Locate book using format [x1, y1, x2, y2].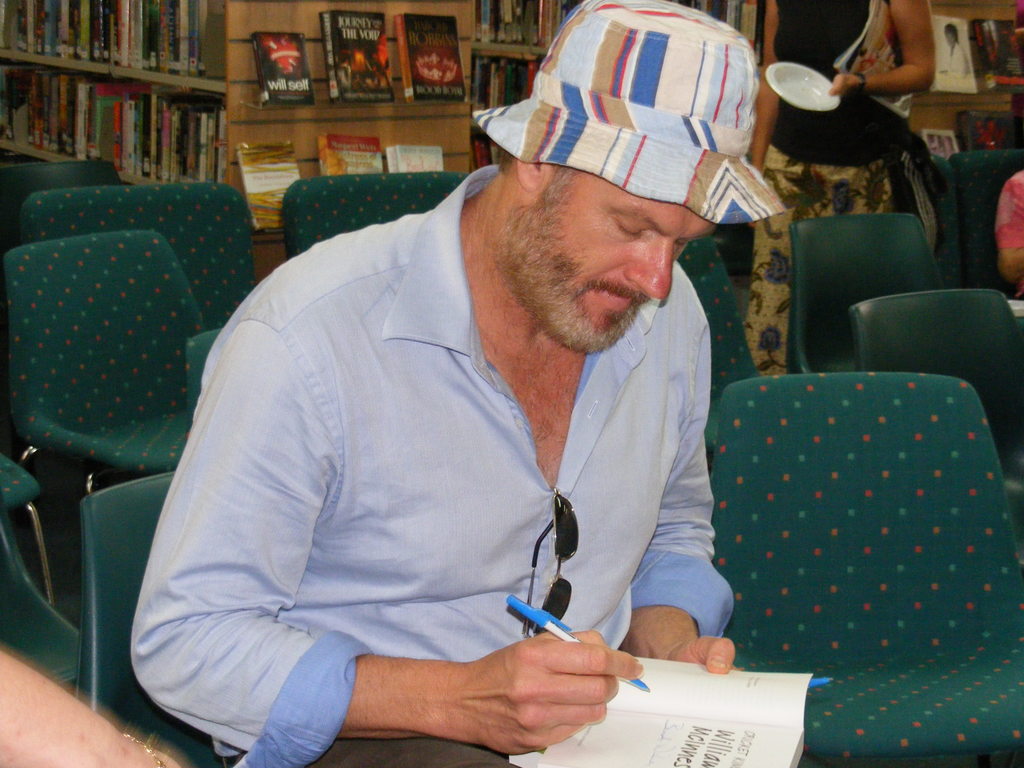
[385, 145, 449, 180].
